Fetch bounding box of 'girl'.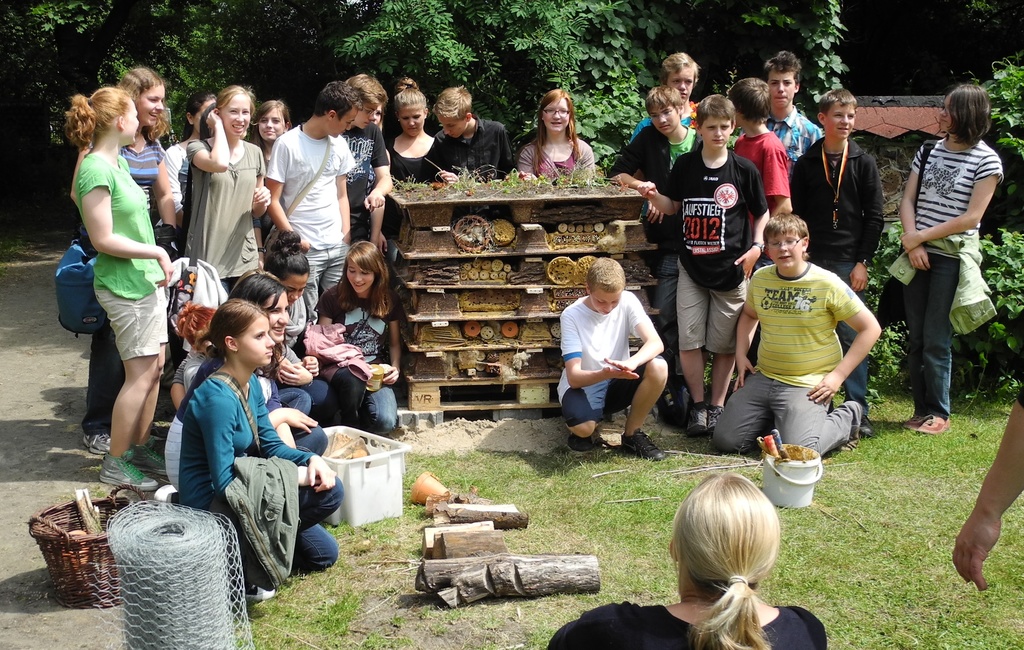
Bbox: {"left": 261, "top": 226, "right": 319, "bottom": 411}.
